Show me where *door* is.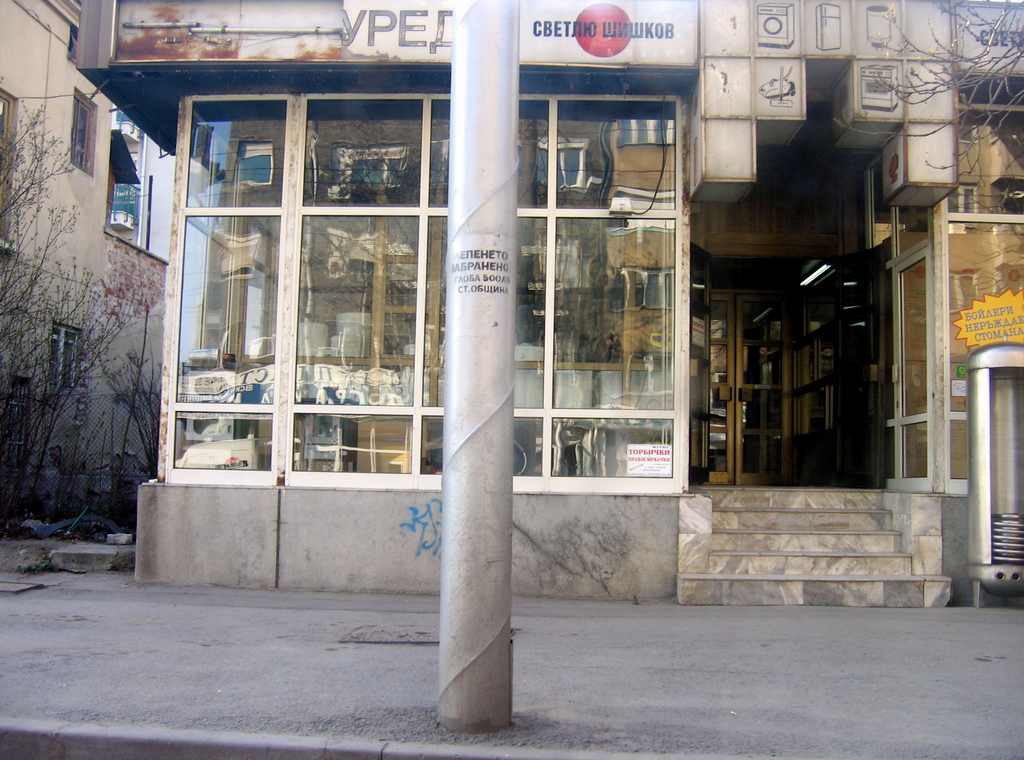
*door* is at 710, 289, 738, 490.
